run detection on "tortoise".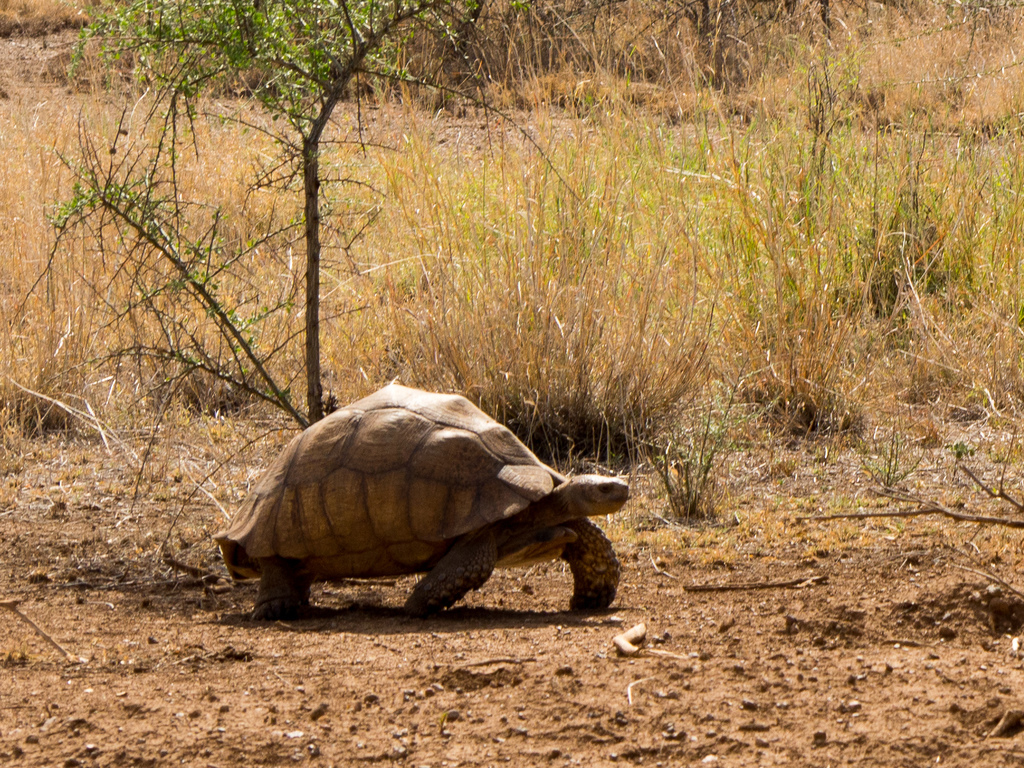
Result: [211,383,631,614].
